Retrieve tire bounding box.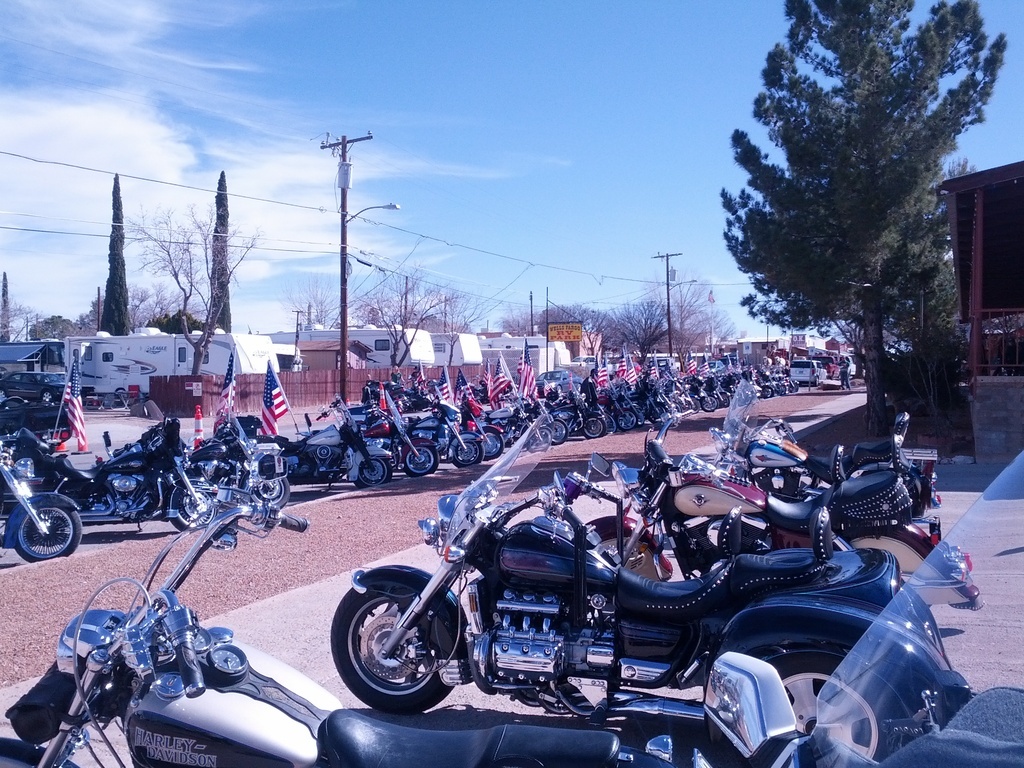
Bounding box: <bbox>241, 470, 288, 507</bbox>.
